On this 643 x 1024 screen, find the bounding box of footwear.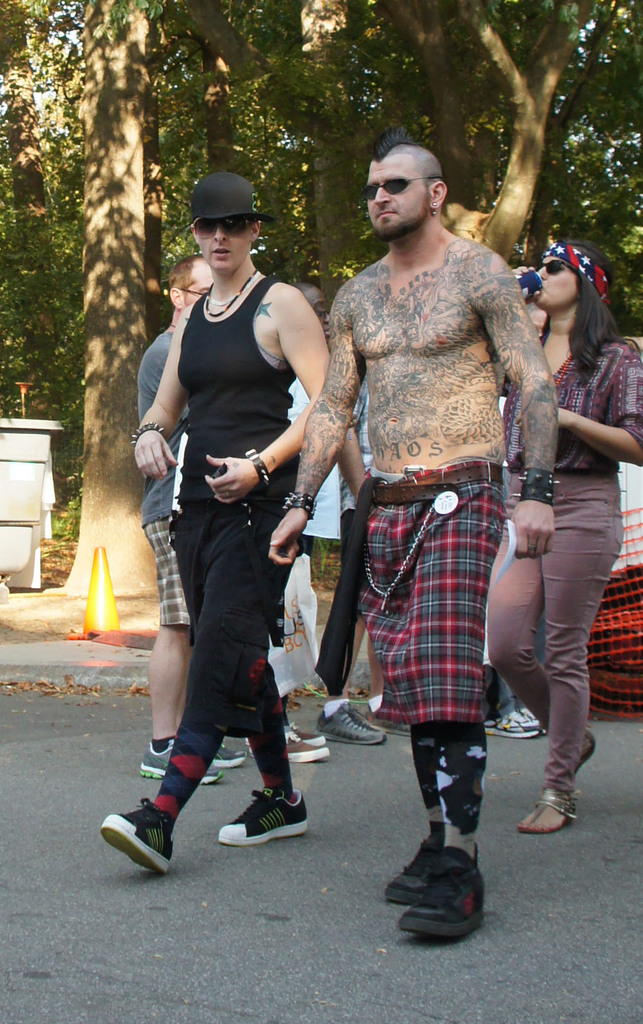
Bounding box: {"x1": 397, "y1": 841, "x2": 480, "y2": 947}.
